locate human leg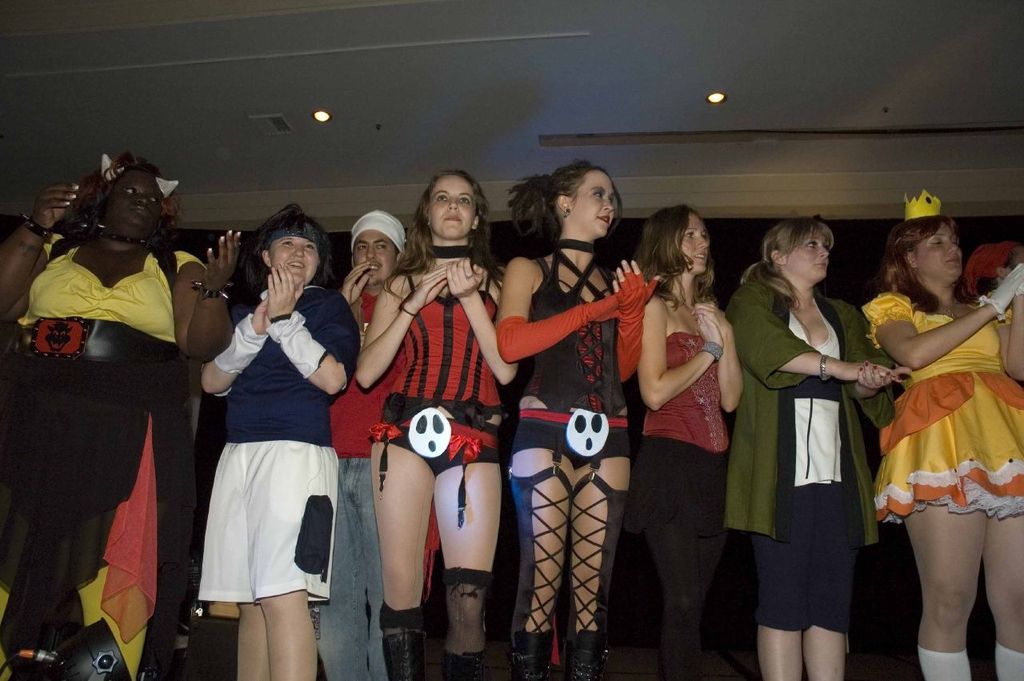
(757, 391, 810, 680)
